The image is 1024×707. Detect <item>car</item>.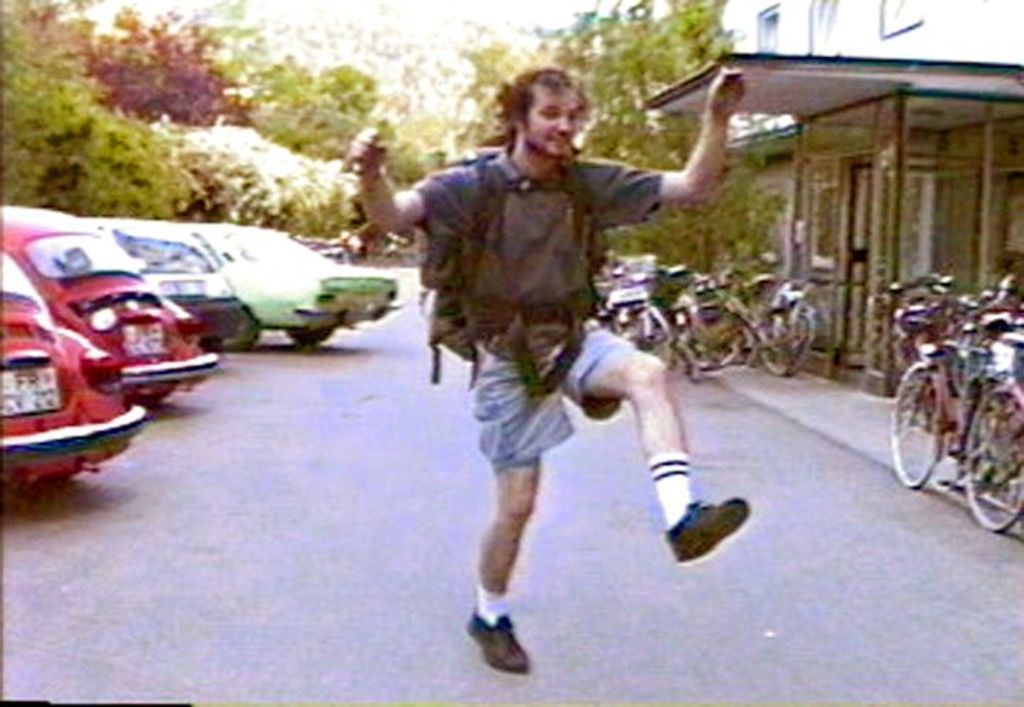
Detection: (x1=201, y1=230, x2=400, y2=357).
